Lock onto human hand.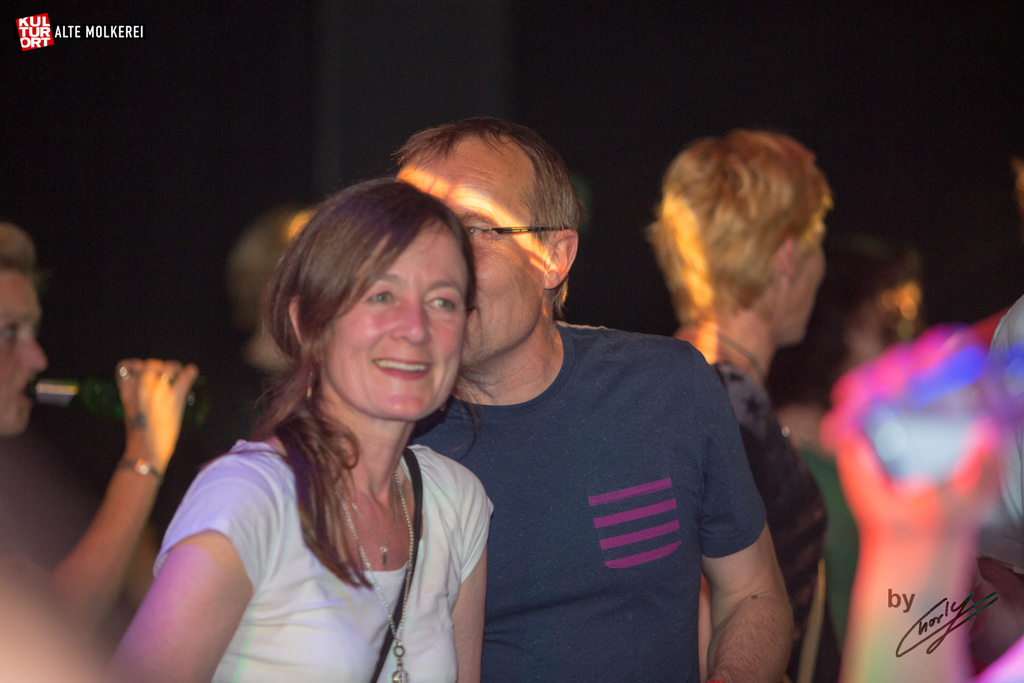
Locked: x1=90 y1=369 x2=185 y2=476.
